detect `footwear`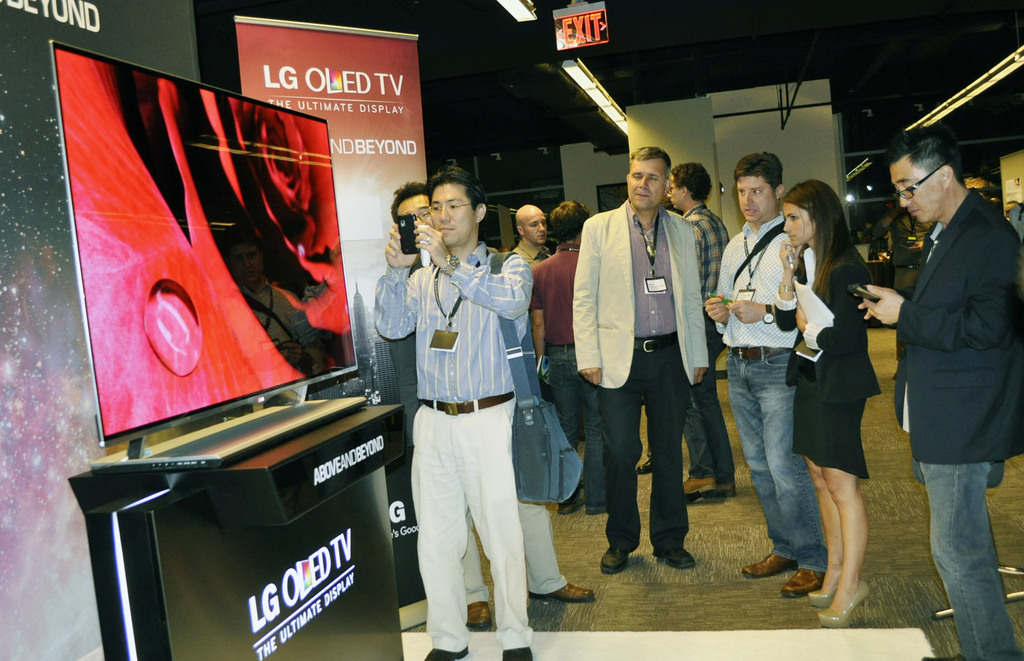
BBox(651, 544, 697, 571)
